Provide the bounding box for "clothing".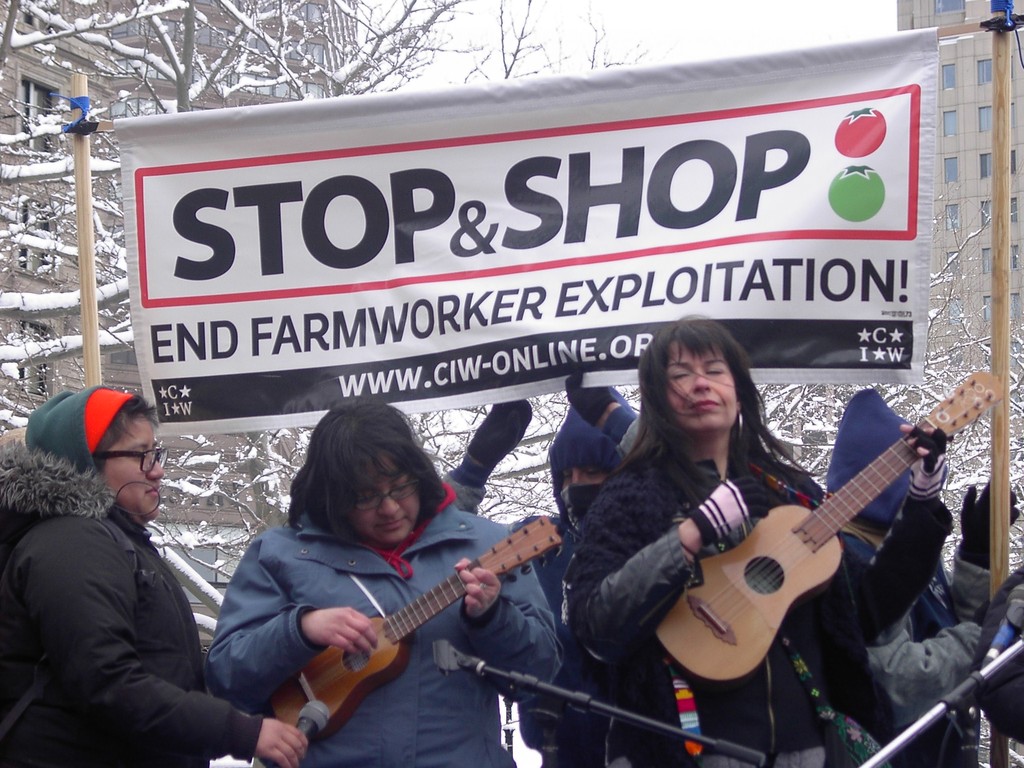
rect(503, 503, 636, 767).
